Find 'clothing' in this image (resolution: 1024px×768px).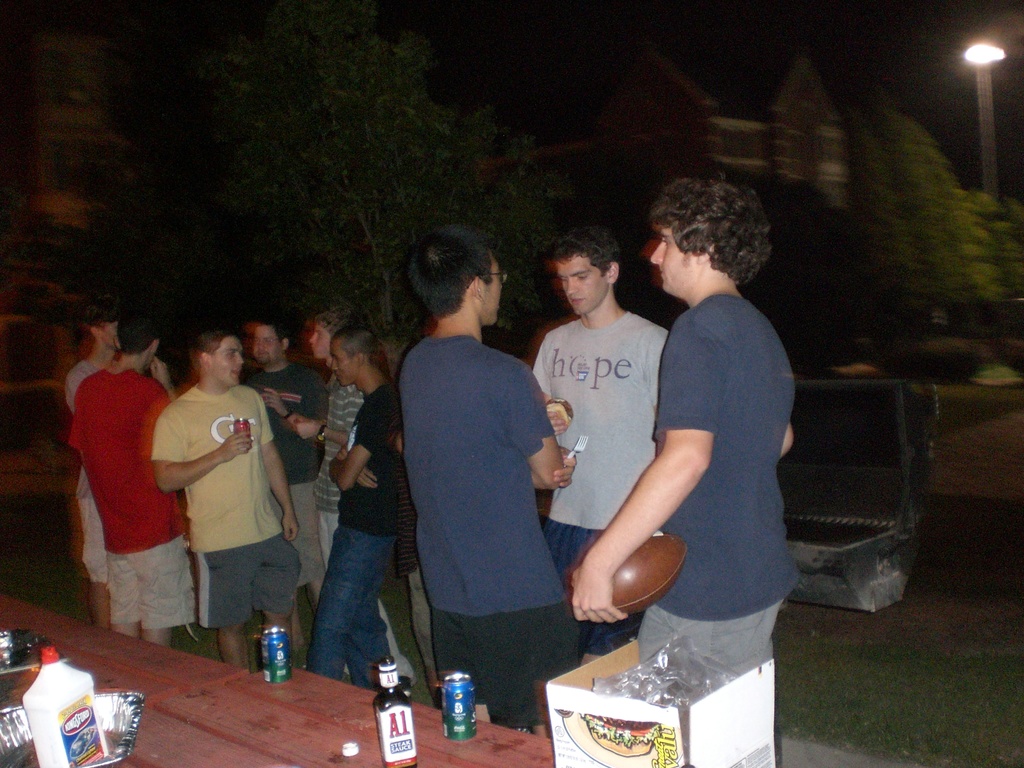
(643, 281, 801, 673).
